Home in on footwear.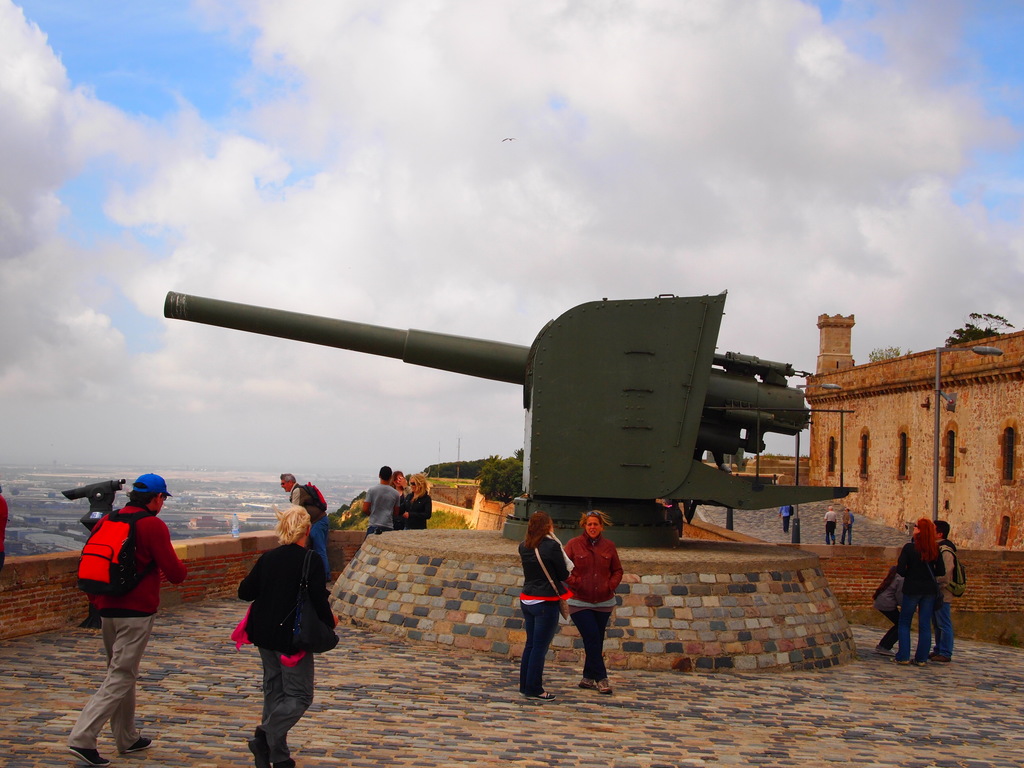
Homed in at 927 654 950 667.
